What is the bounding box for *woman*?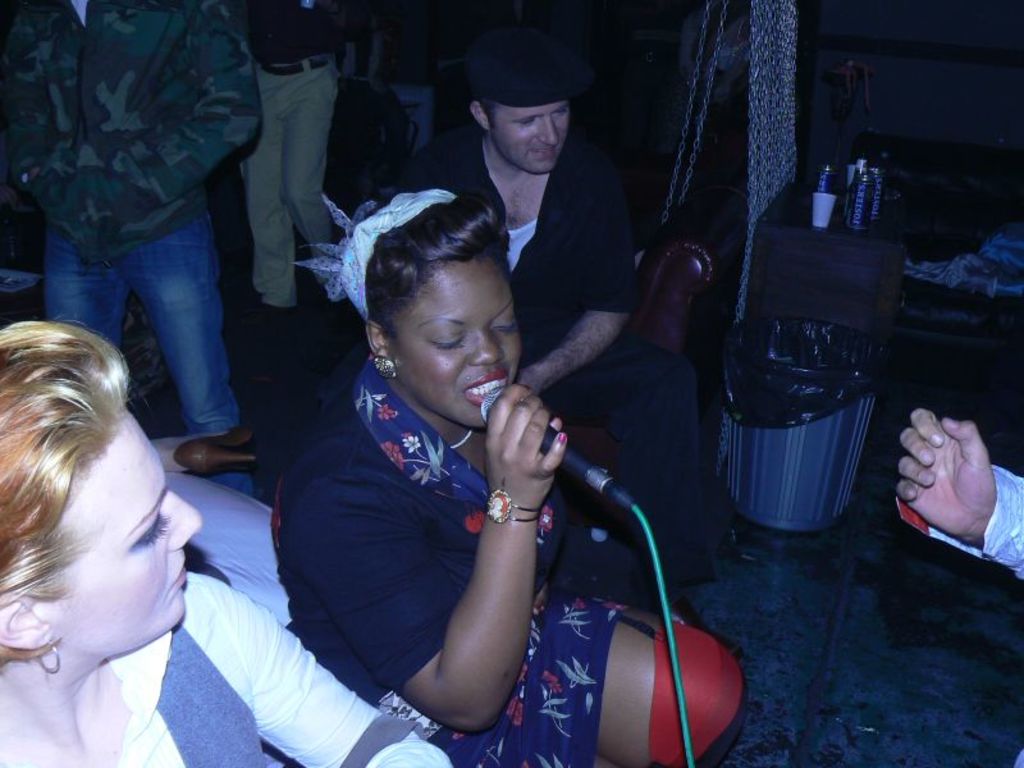
box(223, 140, 662, 767).
